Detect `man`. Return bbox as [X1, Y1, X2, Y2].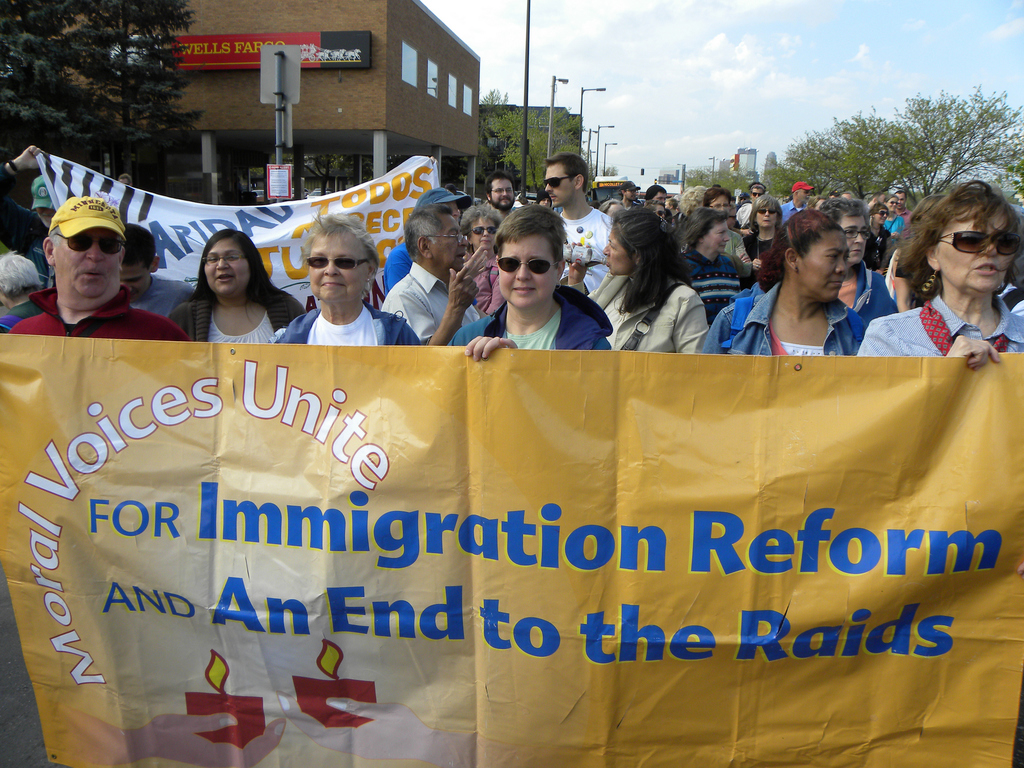
[549, 148, 615, 292].
